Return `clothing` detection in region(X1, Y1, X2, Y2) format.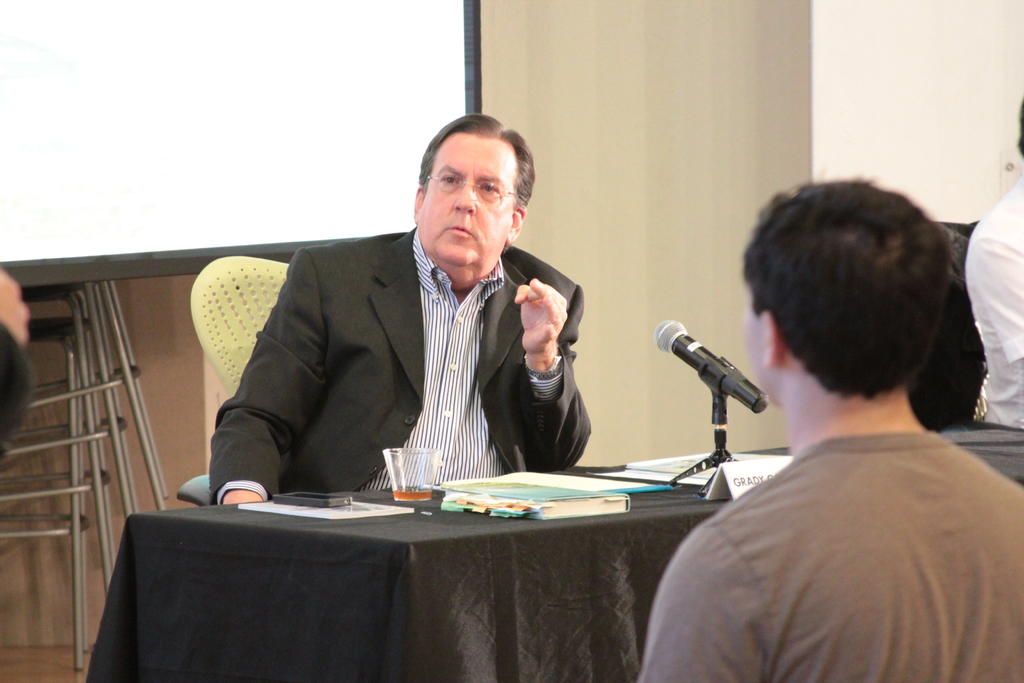
region(213, 245, 602, 490).
